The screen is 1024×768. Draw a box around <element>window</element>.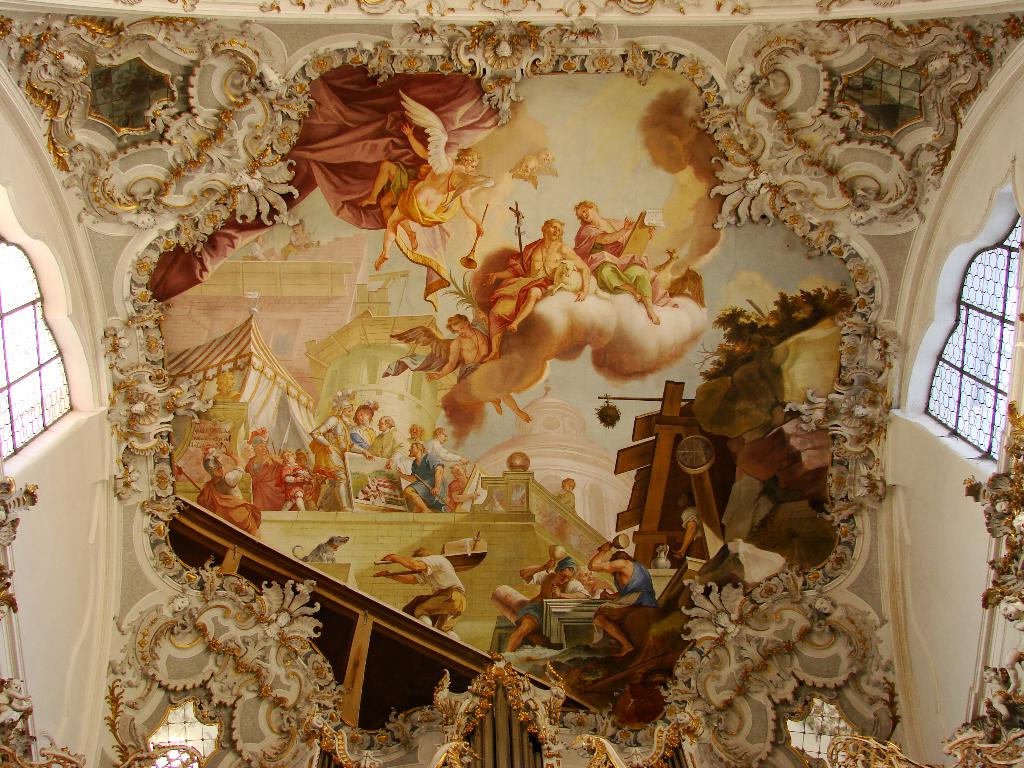
<bbox>320, 366, 338, 401</bbox>.
